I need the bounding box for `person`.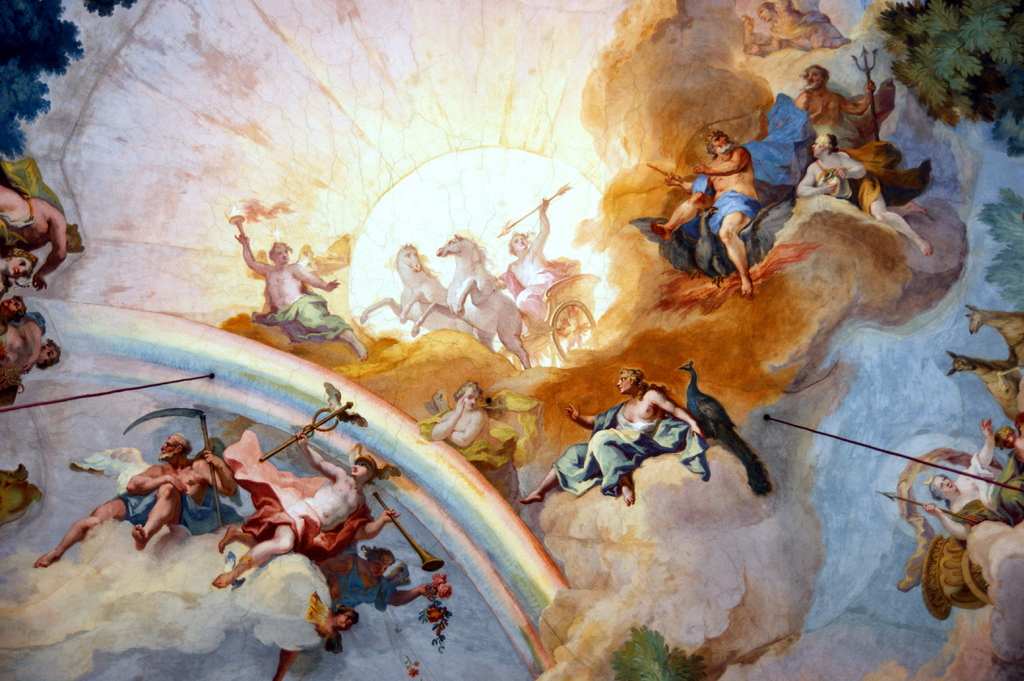
Here it is: <box>211,423,397,588</box>.
